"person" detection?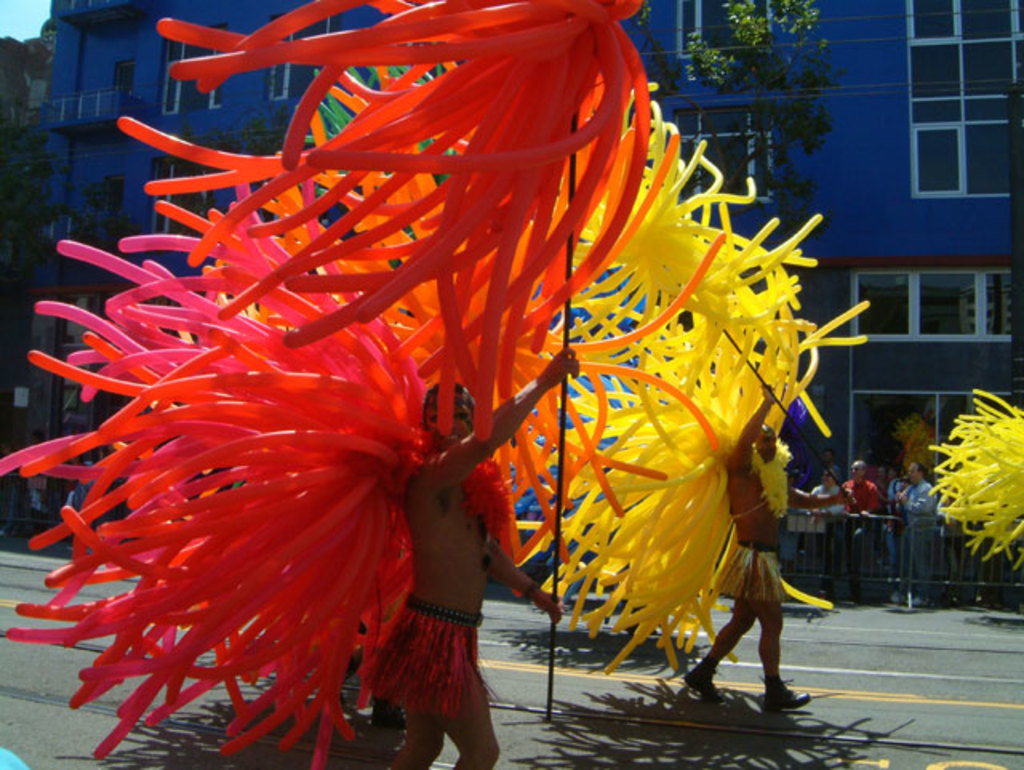
{"x1": 26, "y1": 427, "x2": 64, "y2": 528}
